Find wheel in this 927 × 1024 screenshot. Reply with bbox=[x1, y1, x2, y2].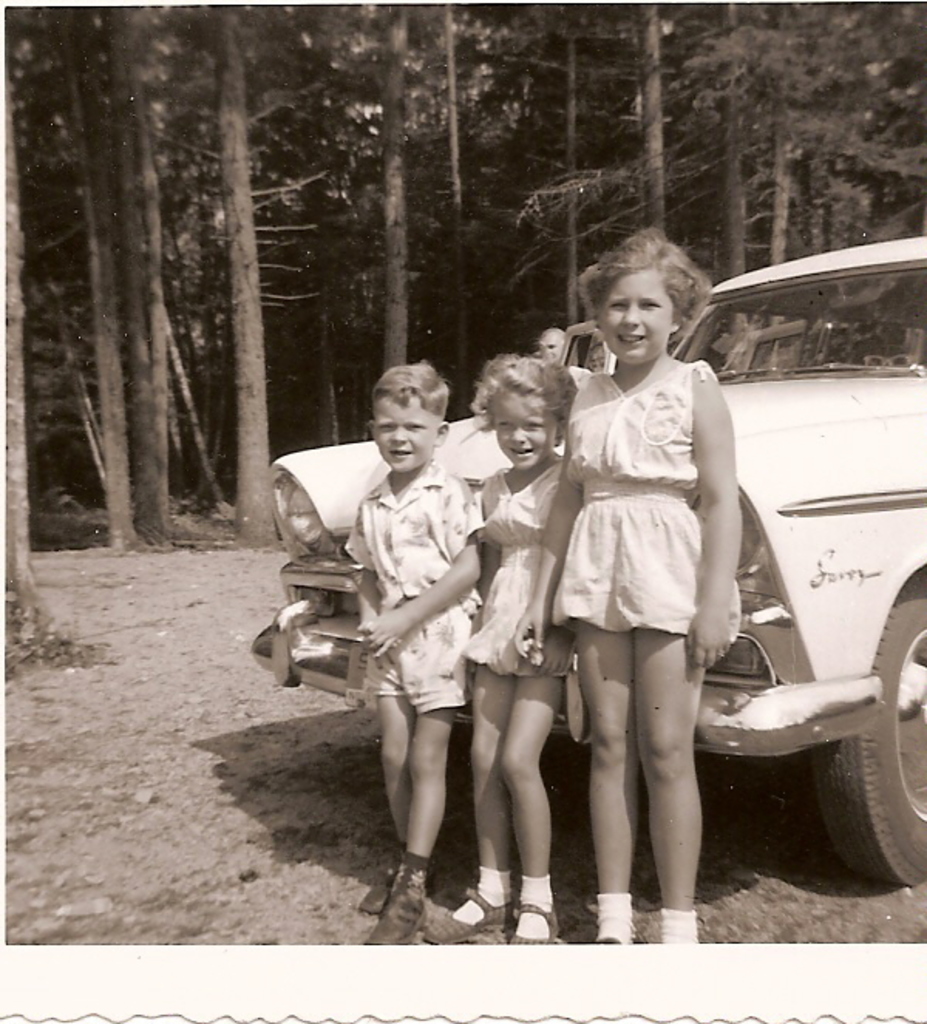
bbox=[805, 598, 925, 887].
